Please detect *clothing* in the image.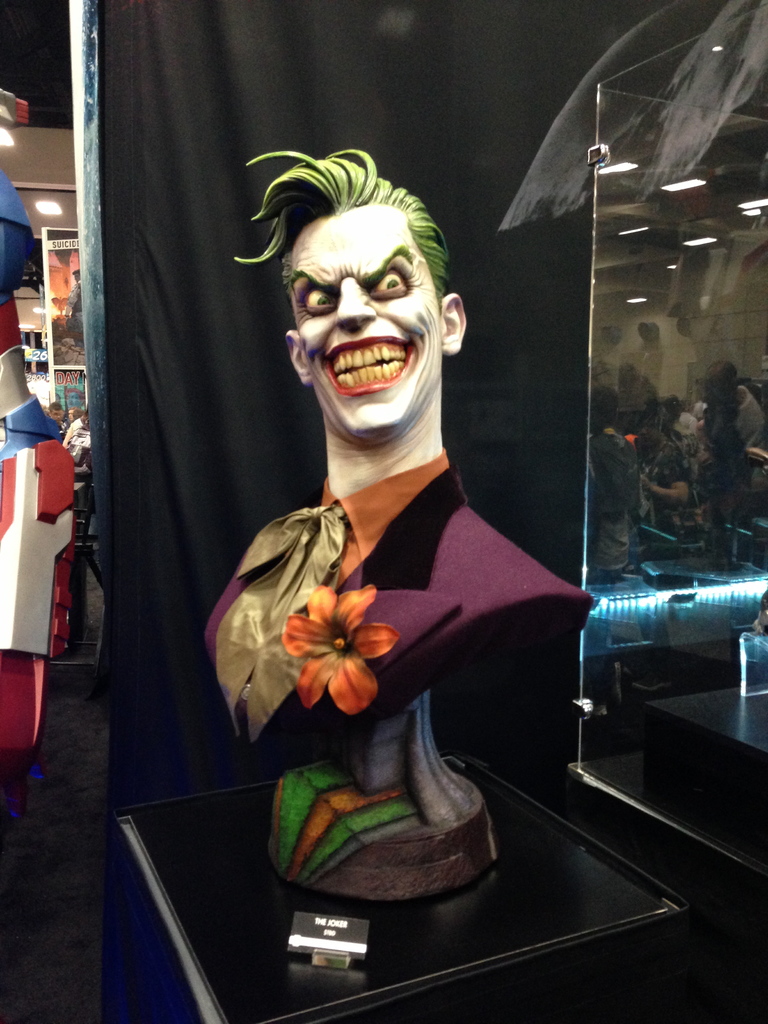
200 447 594 920.
